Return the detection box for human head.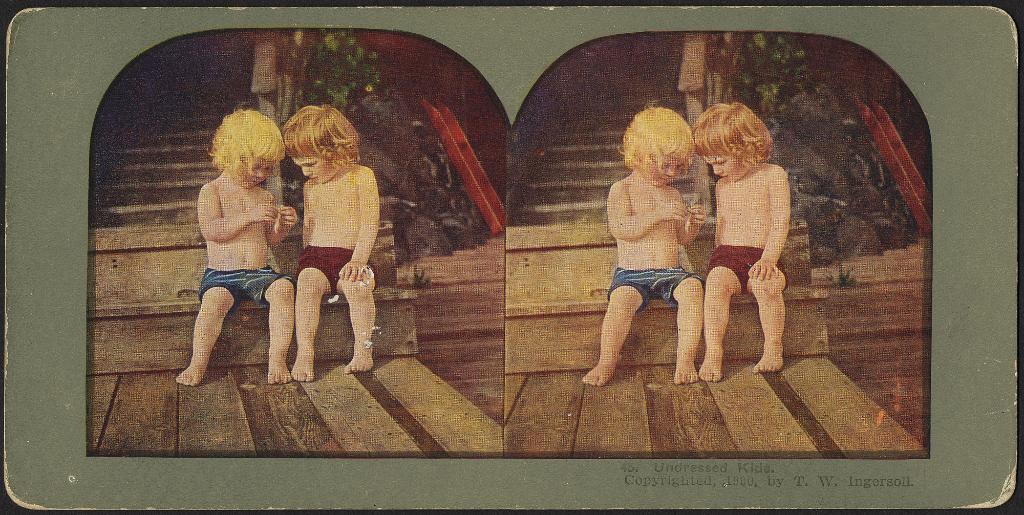
689 104 770 182.
